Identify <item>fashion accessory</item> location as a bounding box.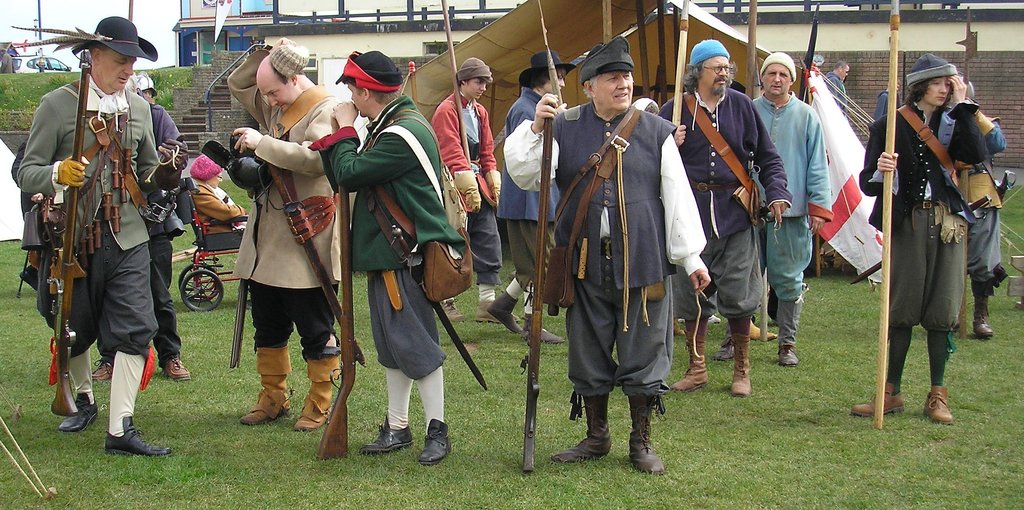
locate(544, 104, 642, 307).
